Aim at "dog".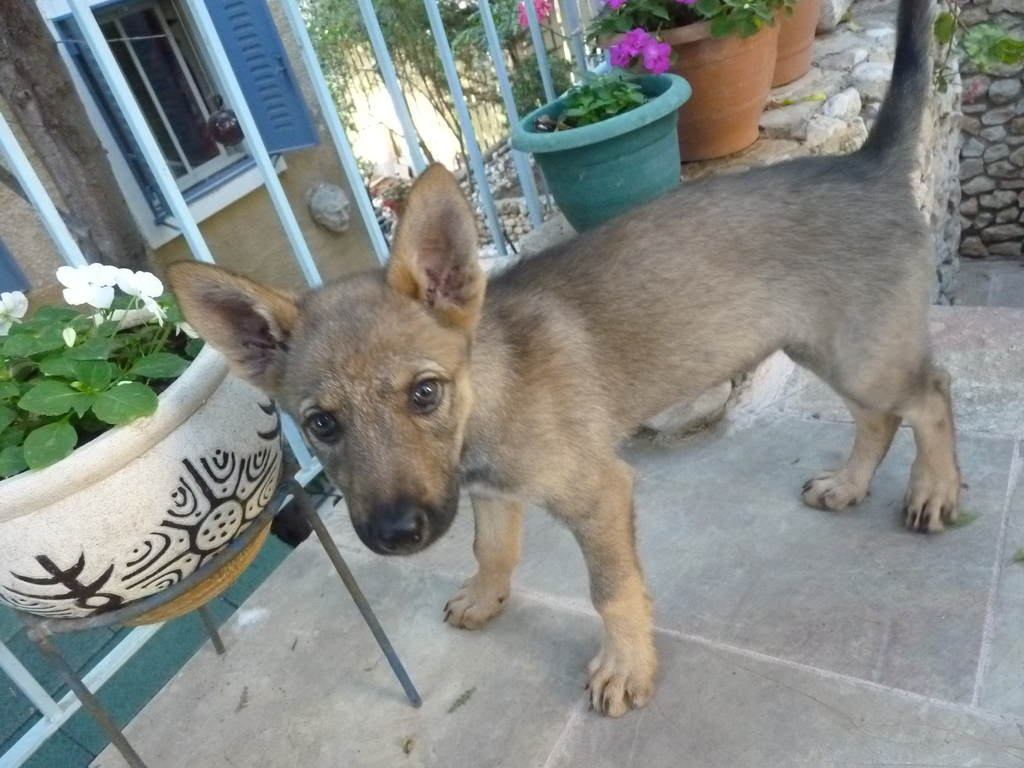
Aimed at x1=164, y1=0, x2=963, y2=718.
